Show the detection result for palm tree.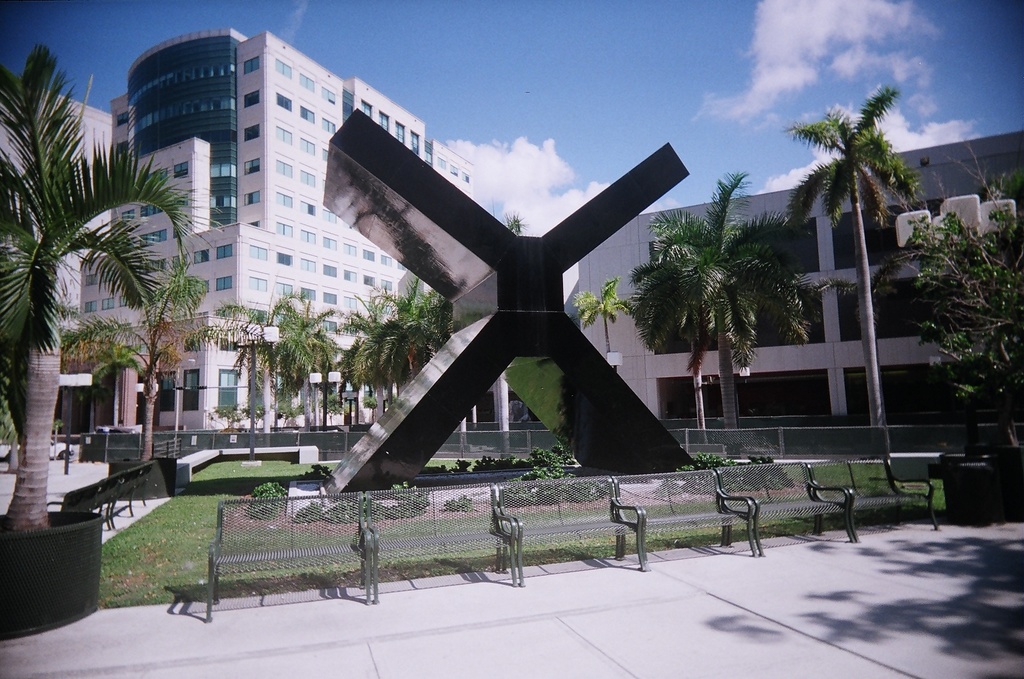
select_region(793, 72, 937, 491).
